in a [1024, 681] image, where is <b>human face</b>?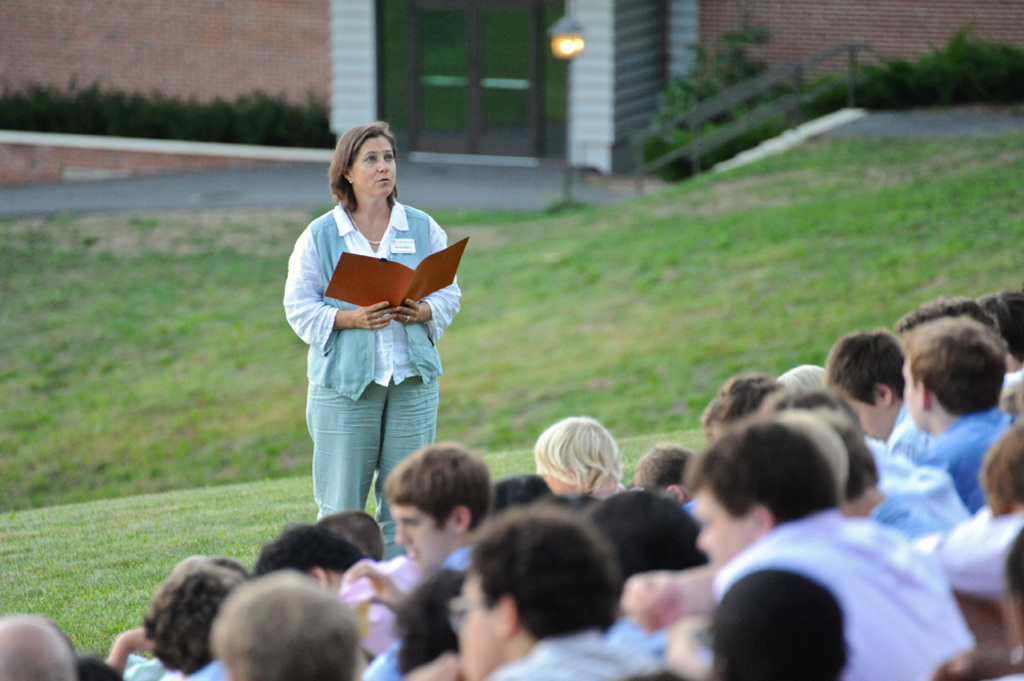
left=456, top=574, right=501, bottom=672.
